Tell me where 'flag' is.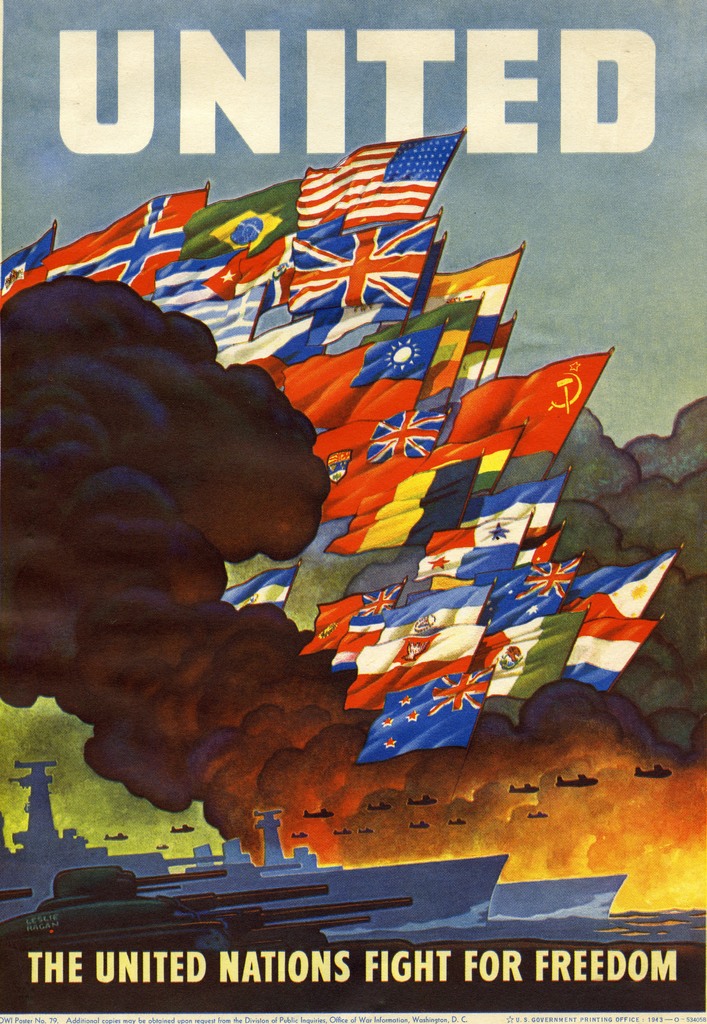
'flag' is at x1=279, y1=129, x2=459, y2=260.
